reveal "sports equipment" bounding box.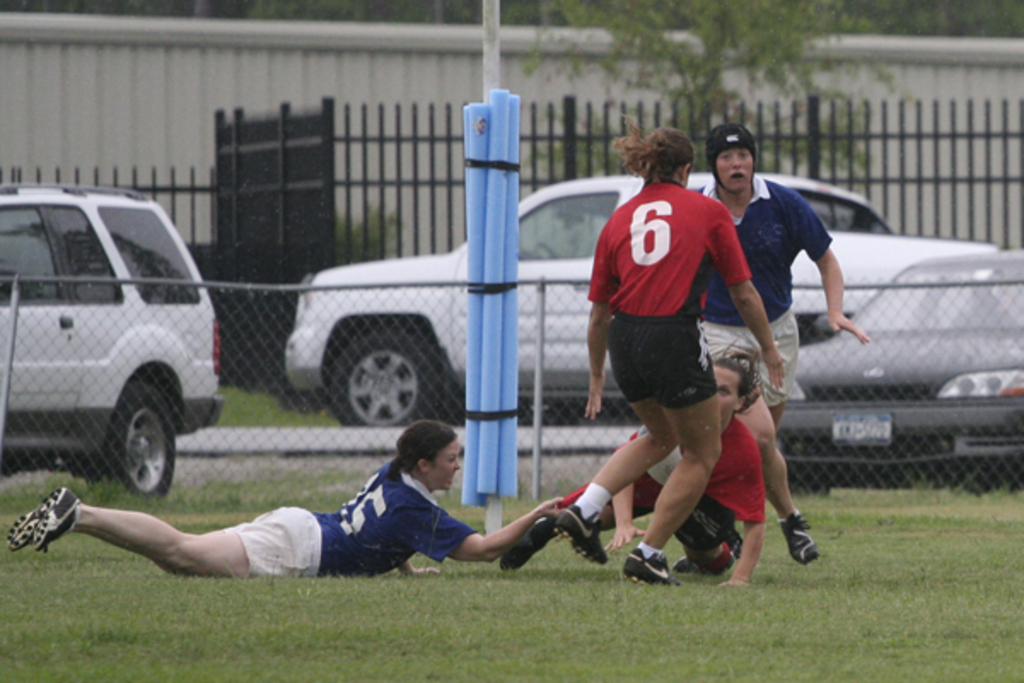
Revealed: [550,500,608,565].
